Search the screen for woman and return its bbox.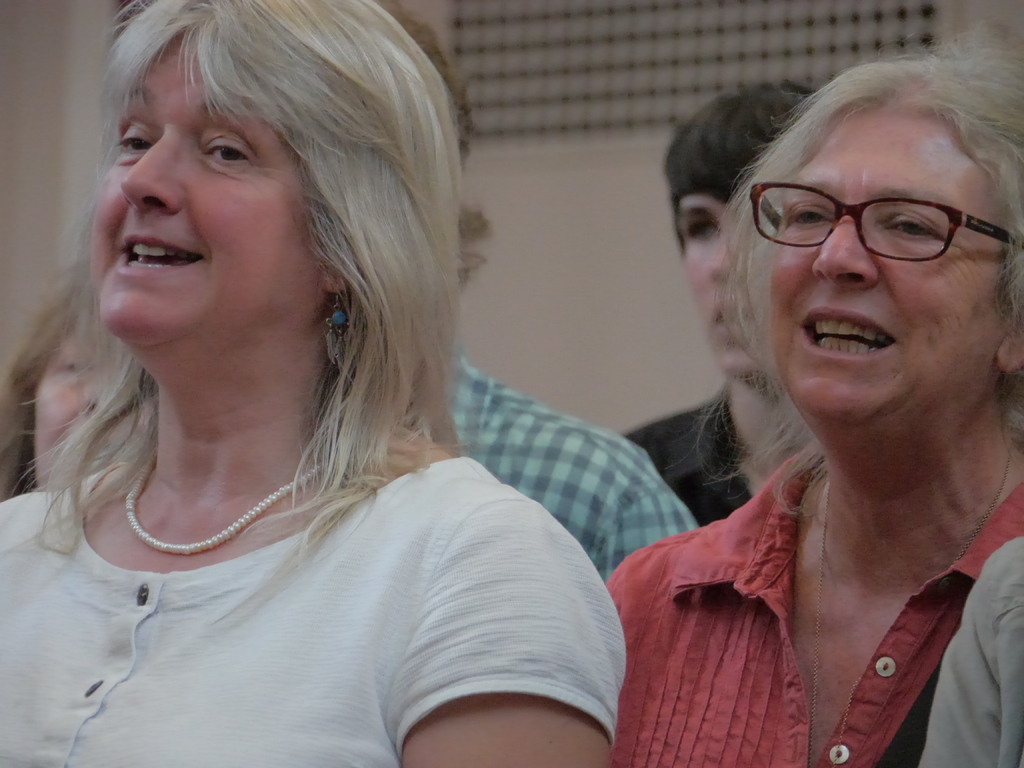
Found: 605:35:1023:767.
